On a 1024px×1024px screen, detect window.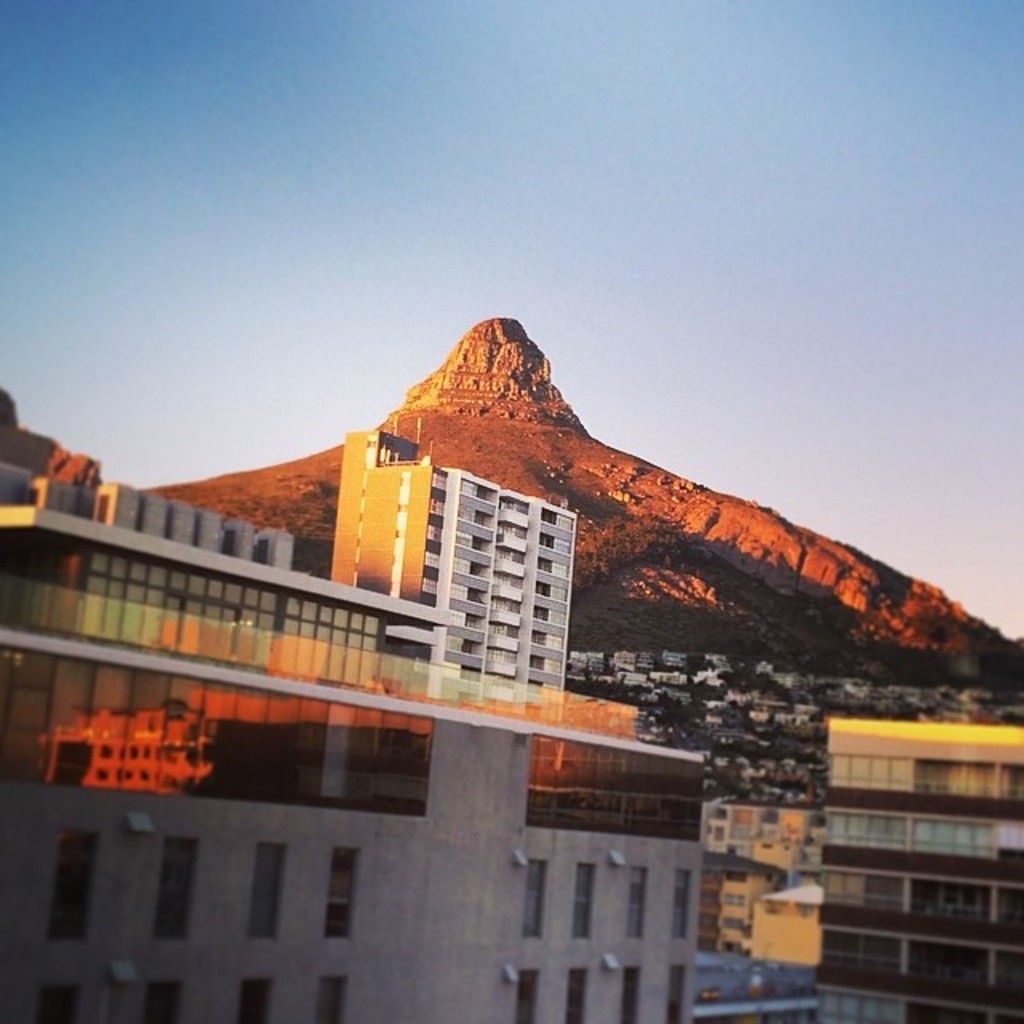
{"x1": 325, "y1": 850, "x2": 363, "y2": 941}.
